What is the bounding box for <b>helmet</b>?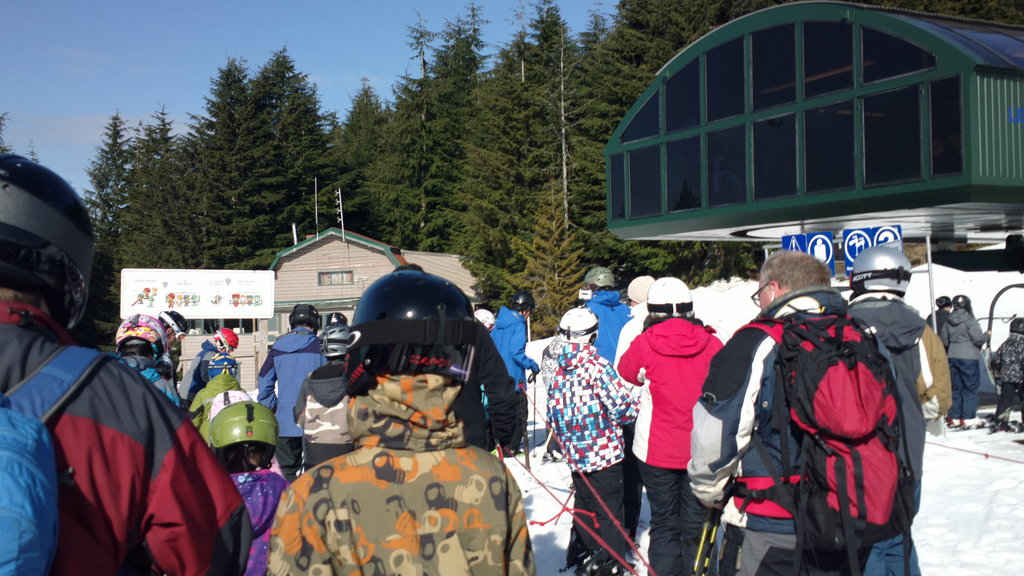
(x1=951, y1=294, x2=975, y2=316).
